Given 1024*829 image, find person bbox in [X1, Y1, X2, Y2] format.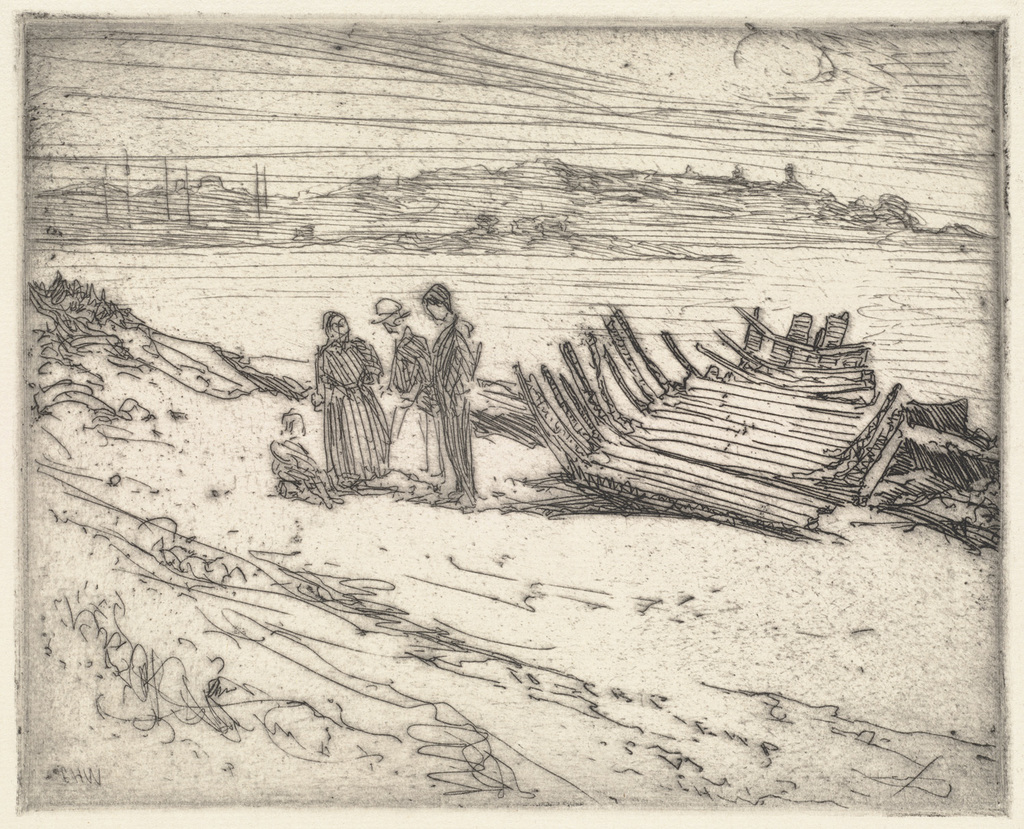
[366, 293, 437, 482].
